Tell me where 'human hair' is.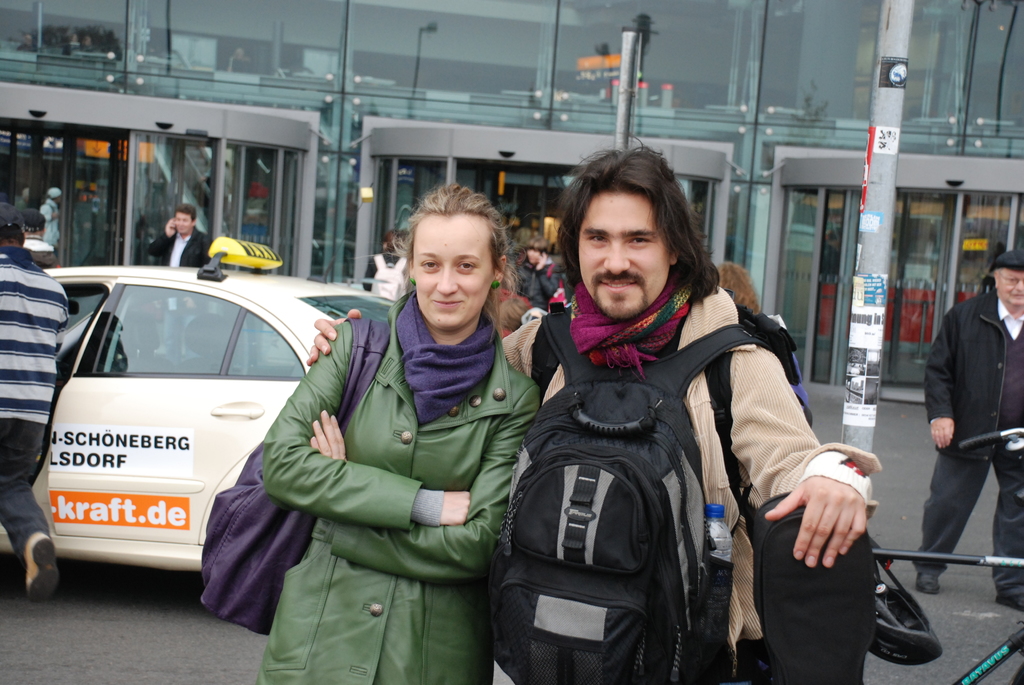
'human hair' is at (714, 258, 762, 315).
